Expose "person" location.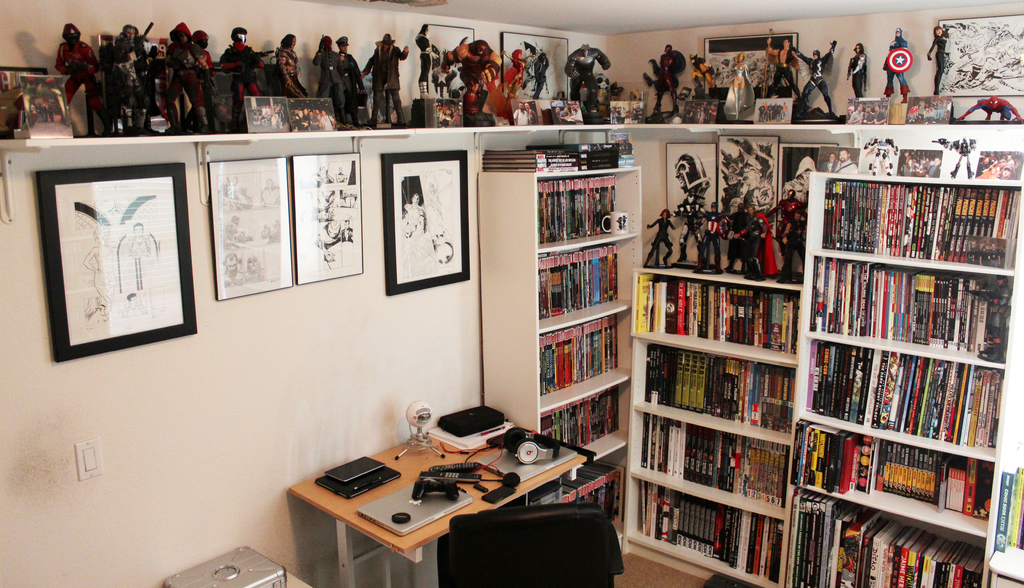
Exposed at l=818, t=151, r=835, b=173.
